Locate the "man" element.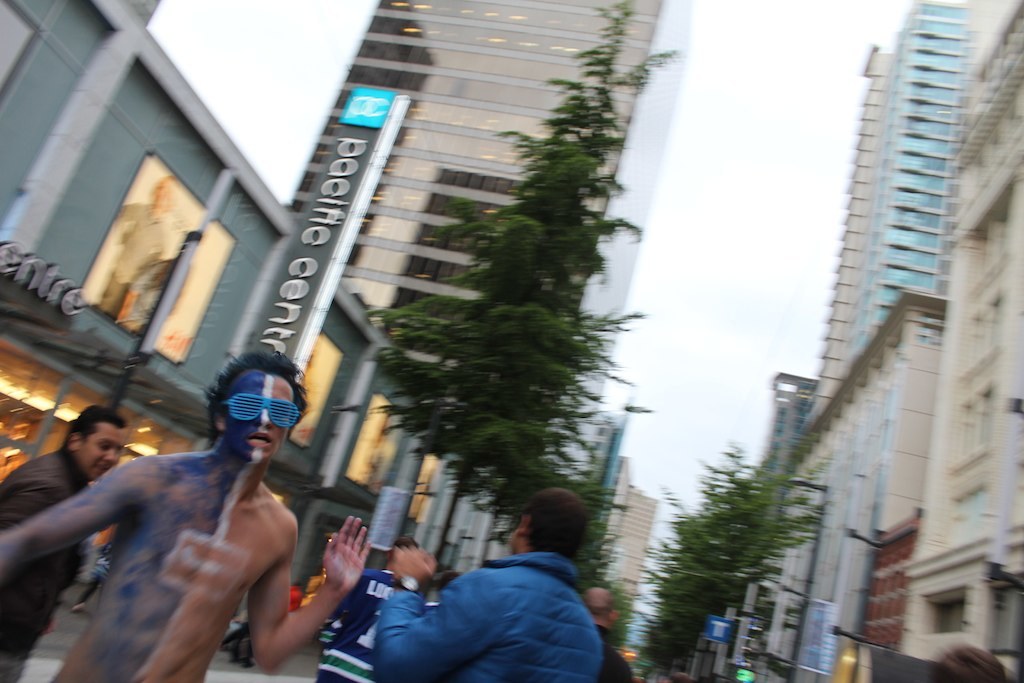
Element bbox: <region>316, 491, 648, 675</region>.
